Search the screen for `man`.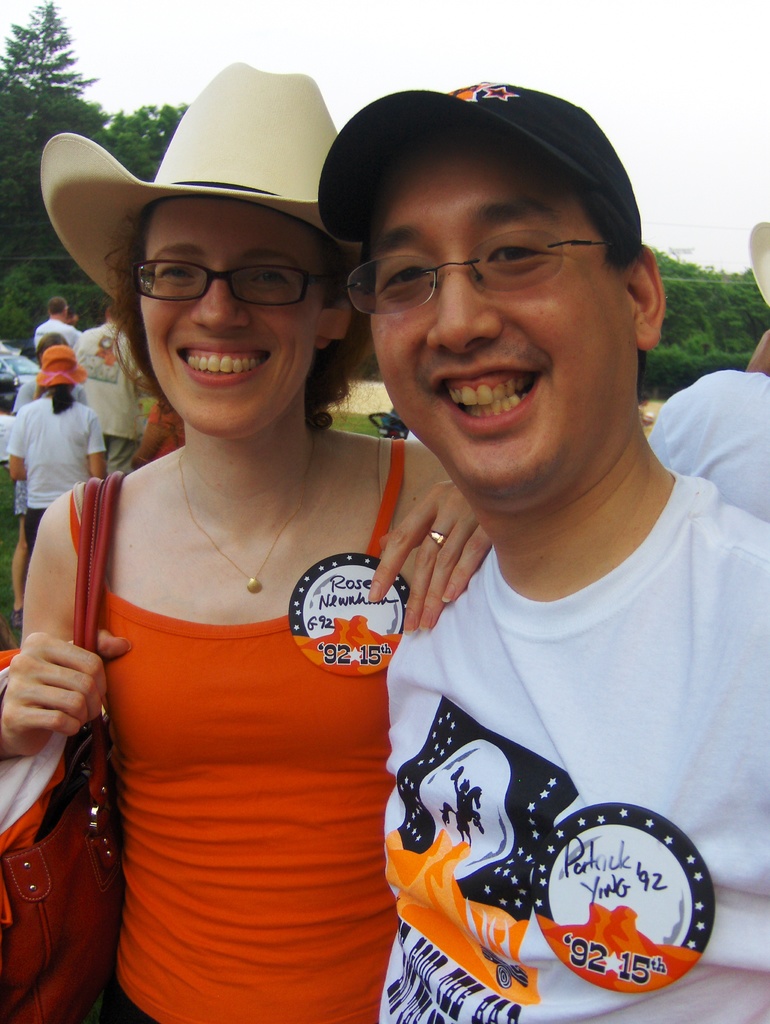
Found at Rect(73, 305, 150, 471).
